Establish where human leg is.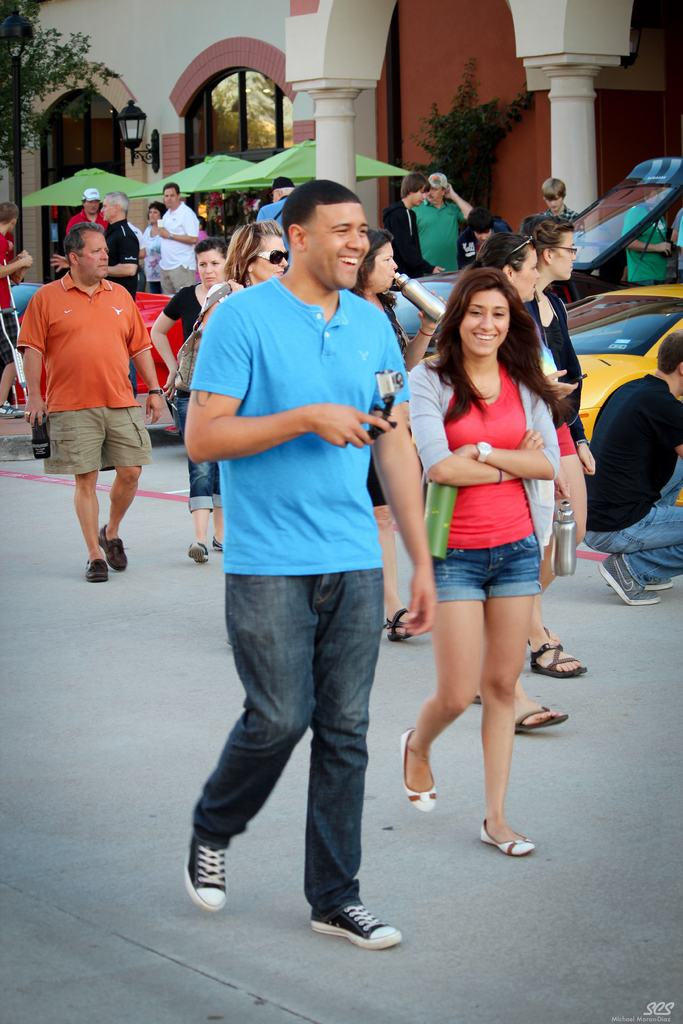
Established at crop(477, 529, 527, 872).
